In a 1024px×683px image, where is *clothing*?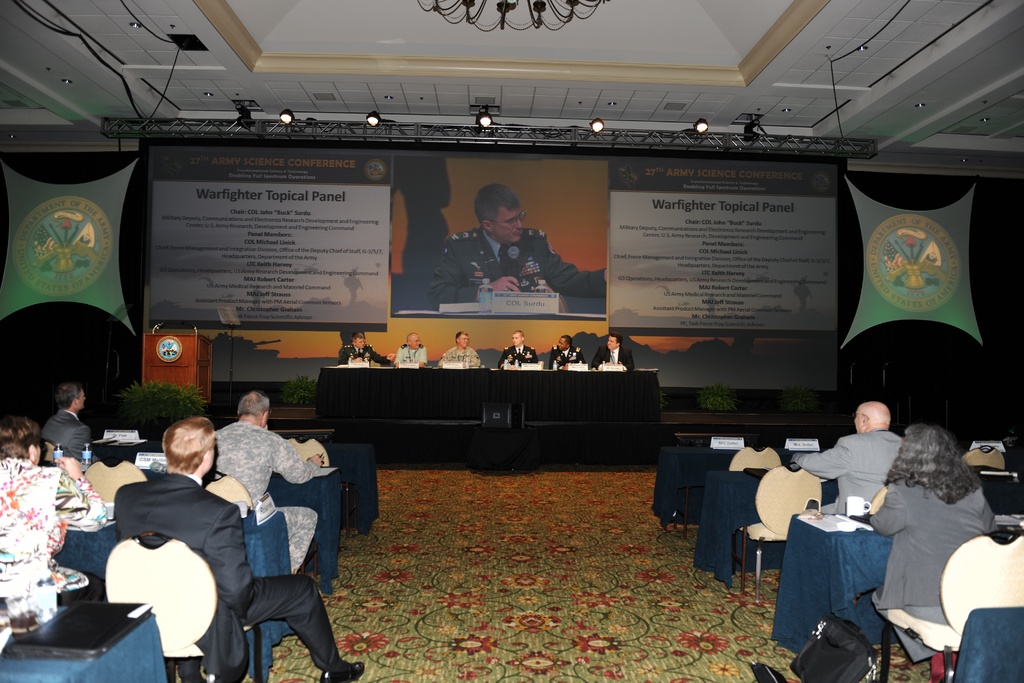
detection(436, 347, 479, 365).
